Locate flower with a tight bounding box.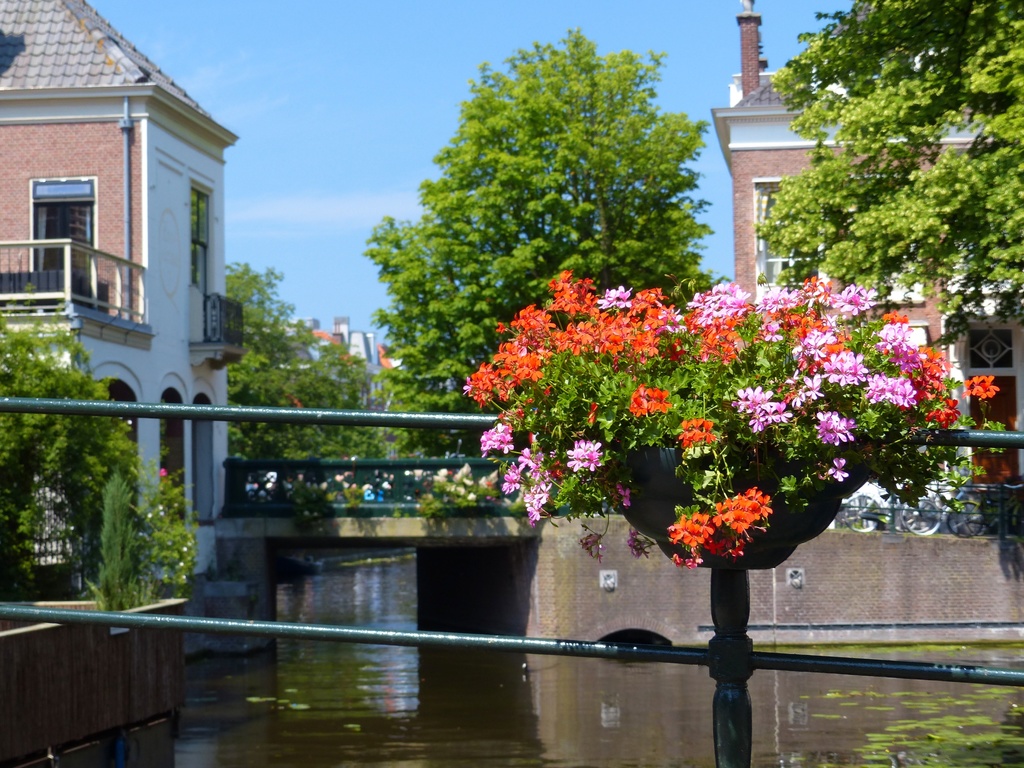
left=626, top=525, right=648, bottom=561.
